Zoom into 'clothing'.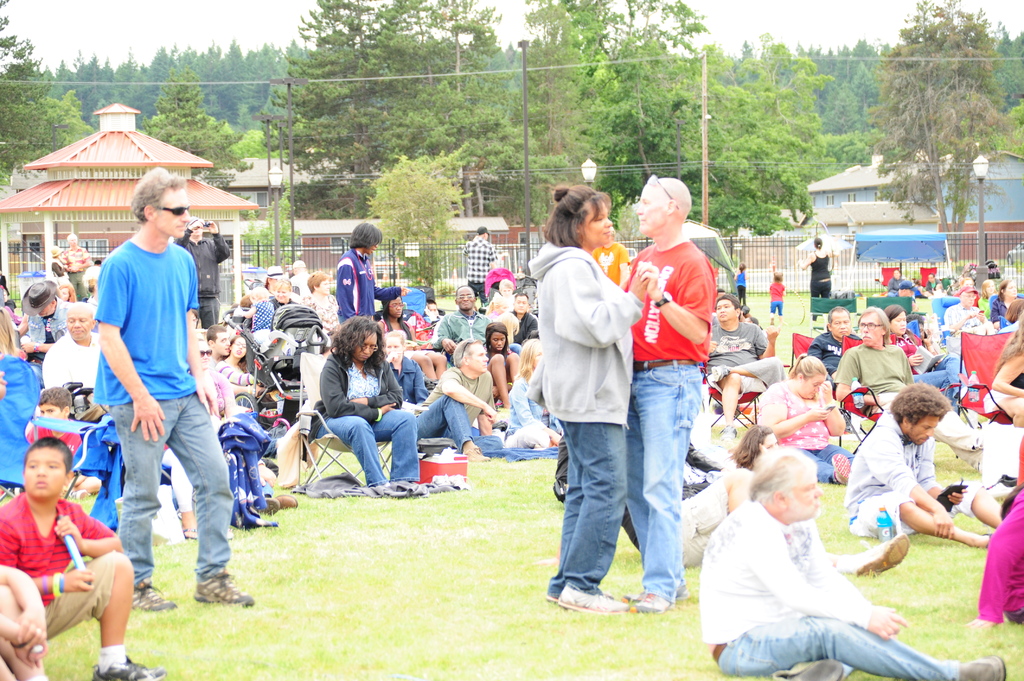
Zoom target: detection(96, 241, 239, 586).
